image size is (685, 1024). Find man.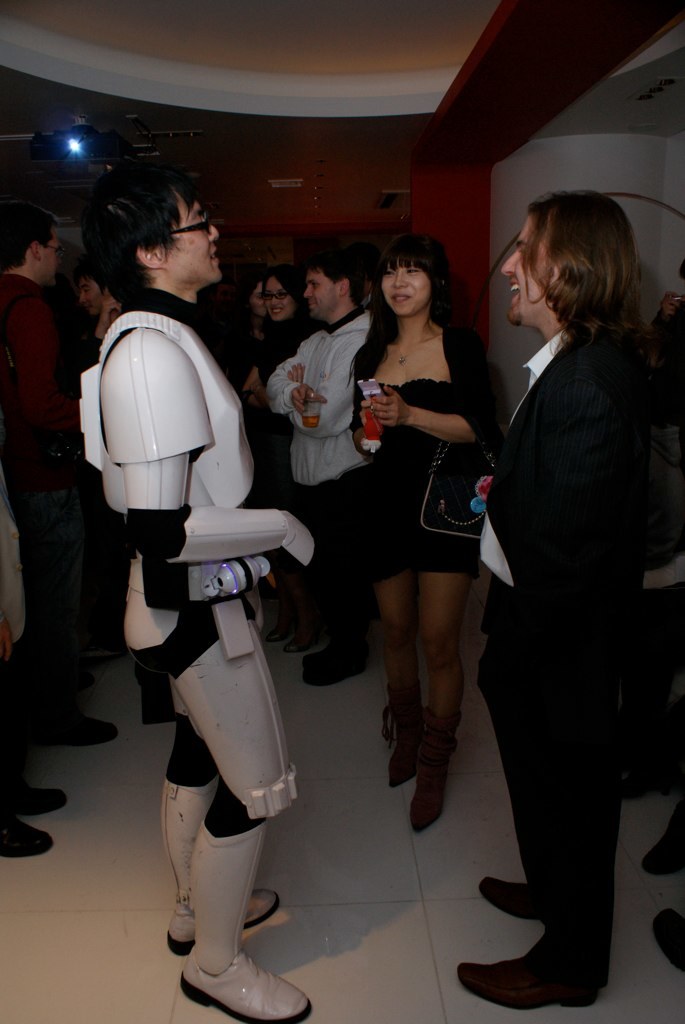
region(74, 171, 317, 1023).
